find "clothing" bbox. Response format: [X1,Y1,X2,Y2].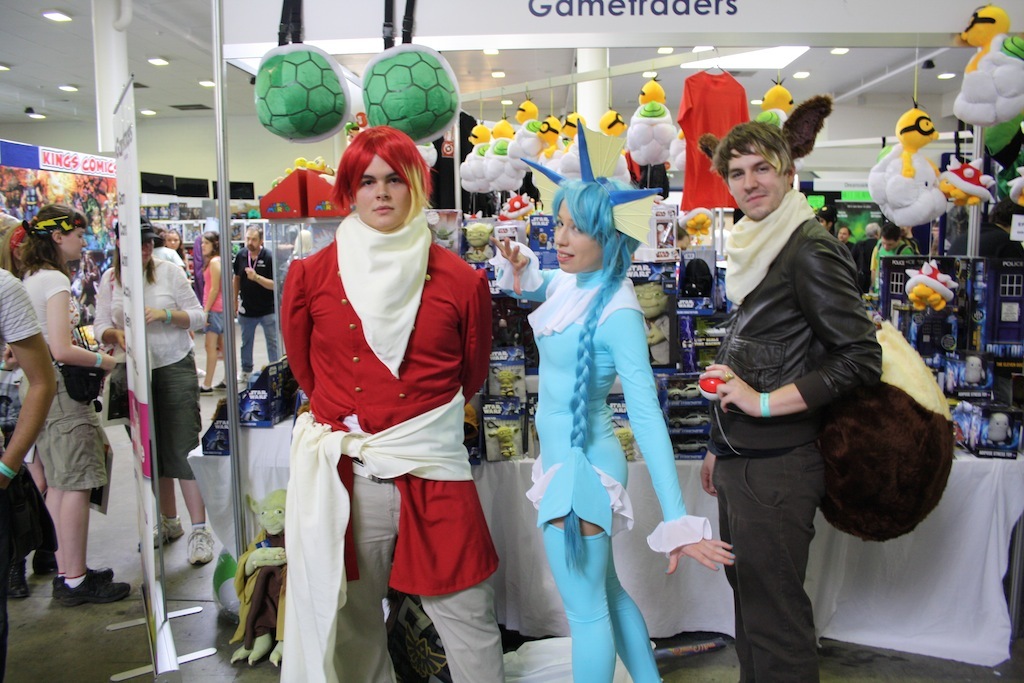
[697,183,880,682].
